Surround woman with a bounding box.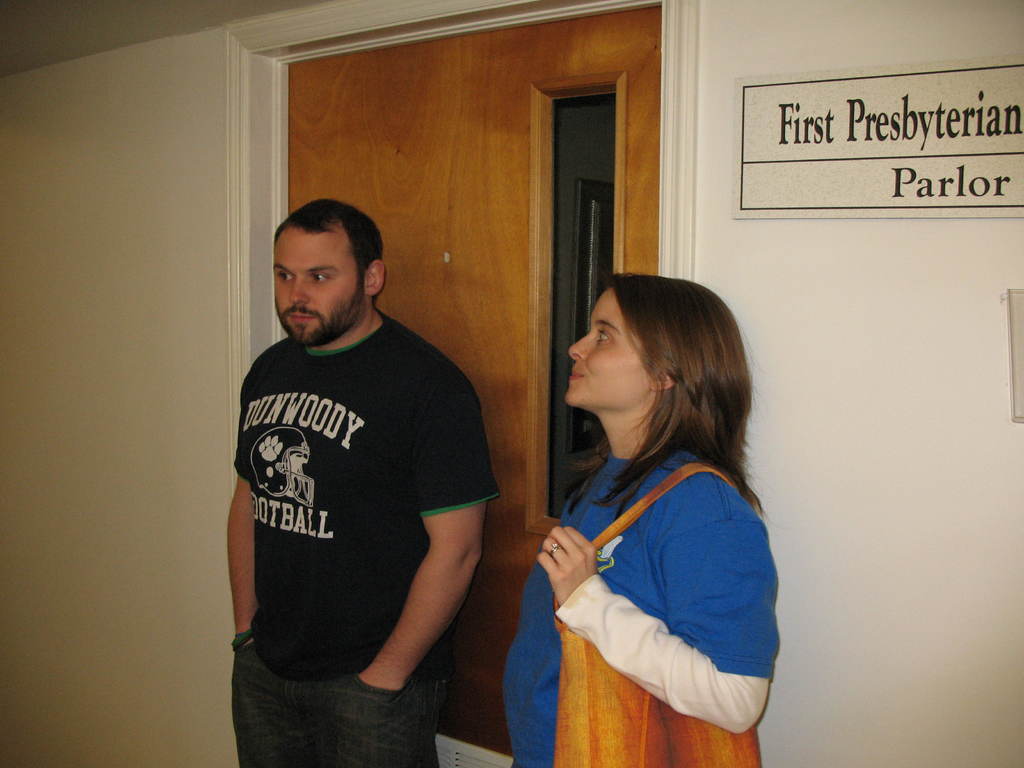
<bbox>508, 253, 792, 753</bbox>.
